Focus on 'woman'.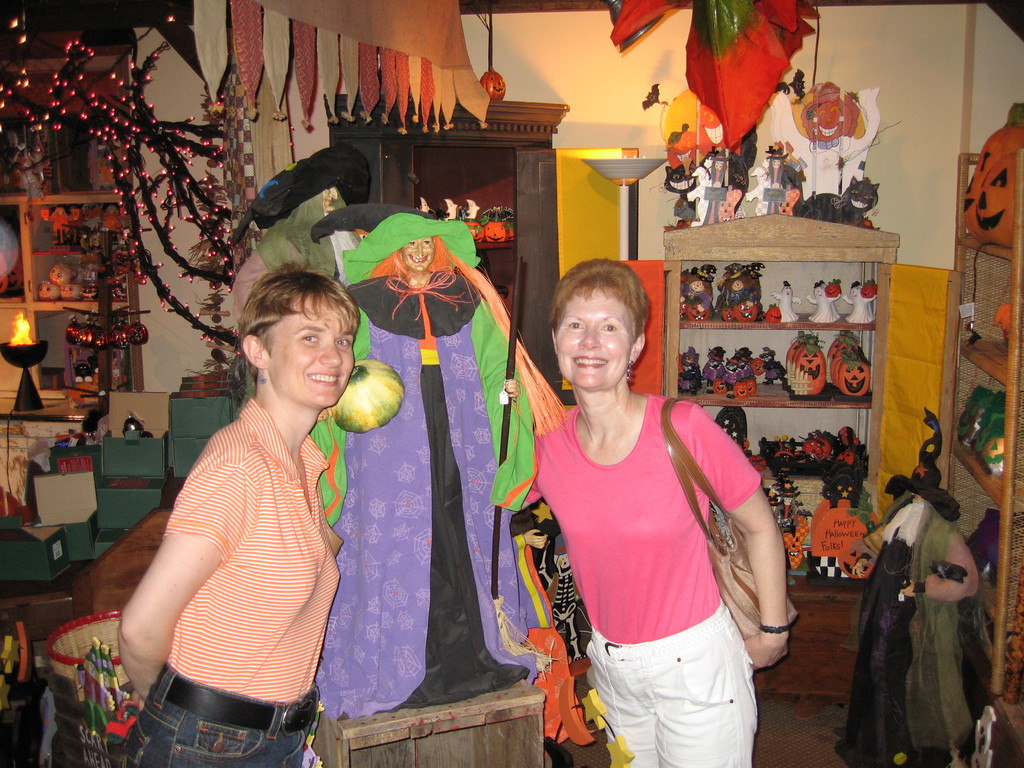
Focused at {"x1": 119, "y1": 266, "x2": 360, "y2": 767}.
